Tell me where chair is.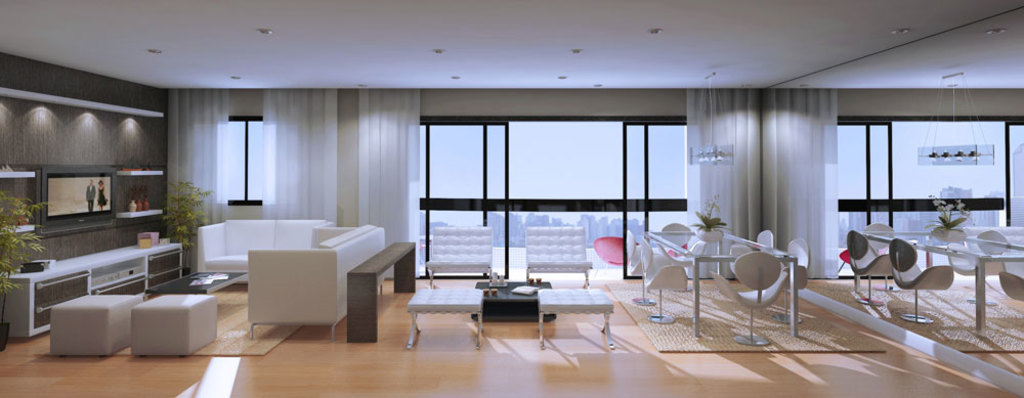
chair is at select_region(524, 224, 591, 286).
